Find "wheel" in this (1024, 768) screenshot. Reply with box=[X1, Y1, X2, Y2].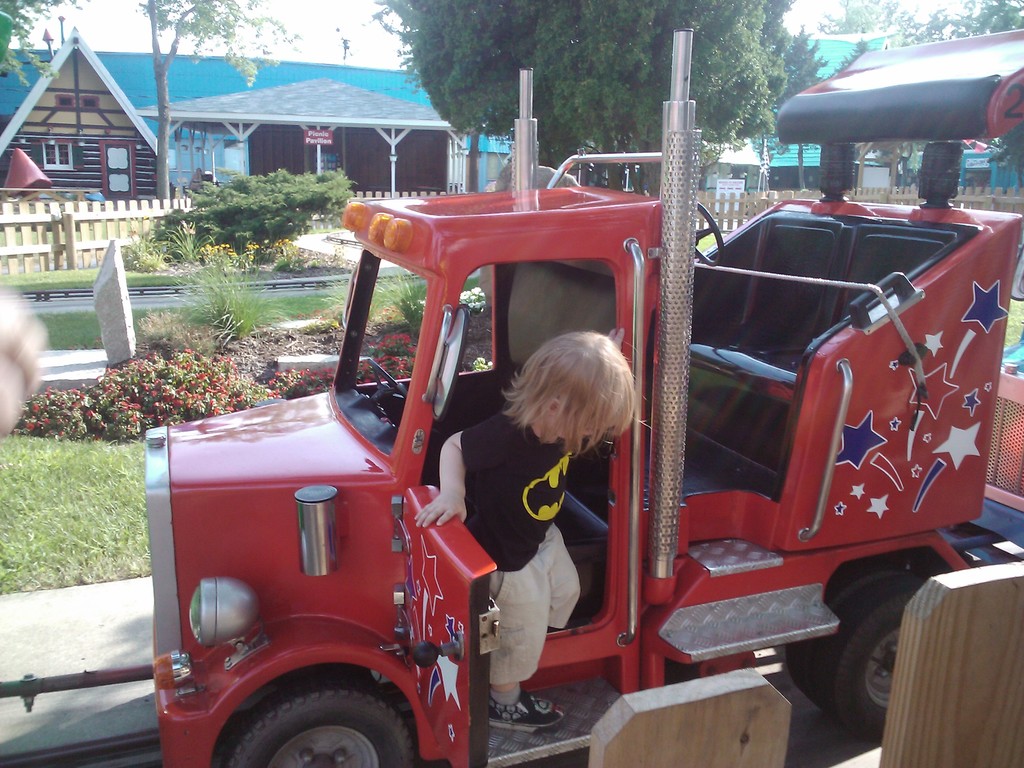
box=[779, 563, 907, 714].
